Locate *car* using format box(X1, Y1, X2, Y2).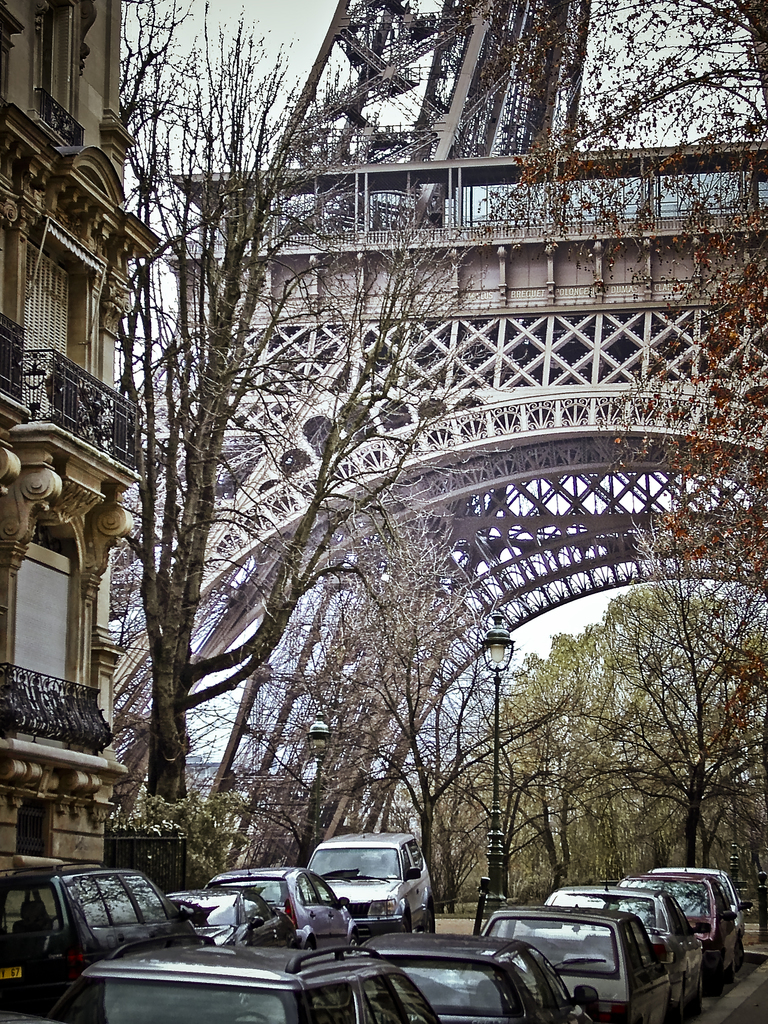
box(479, 906, 673, 1021).
